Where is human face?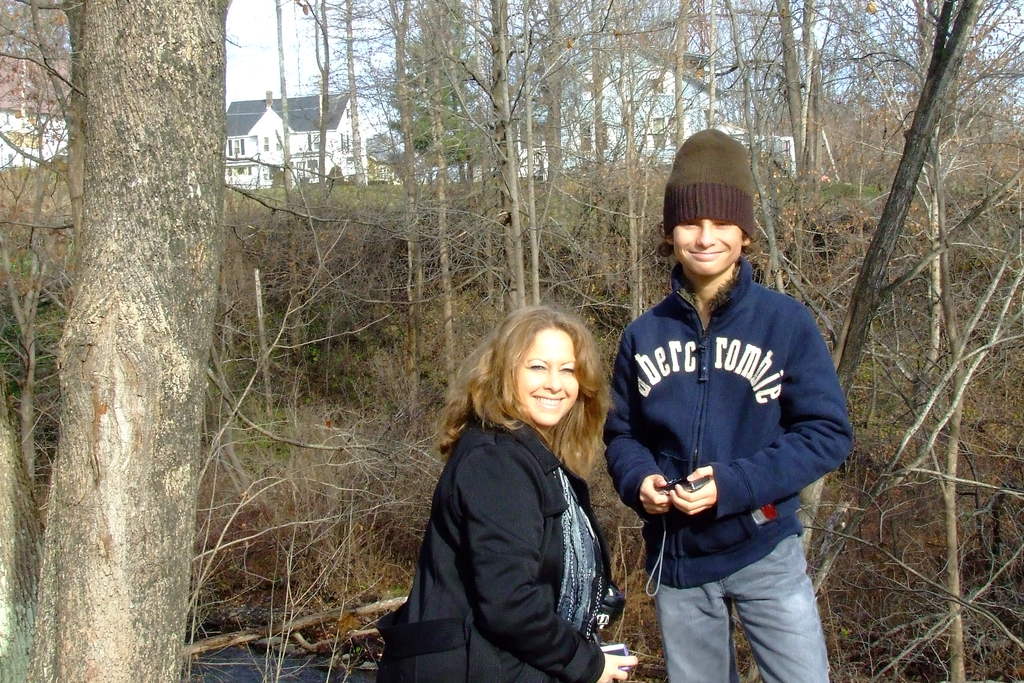
region(518, 324, 579, 425).
